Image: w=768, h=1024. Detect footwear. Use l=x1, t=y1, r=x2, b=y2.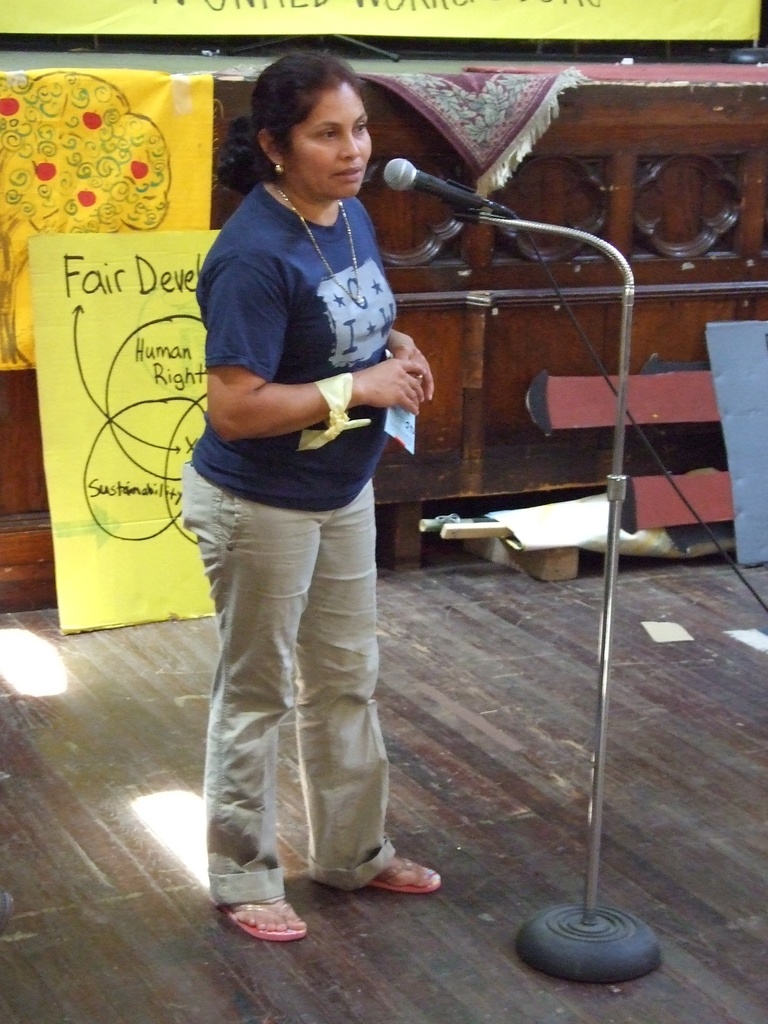
l=368, t=860, r=440, b=895.
